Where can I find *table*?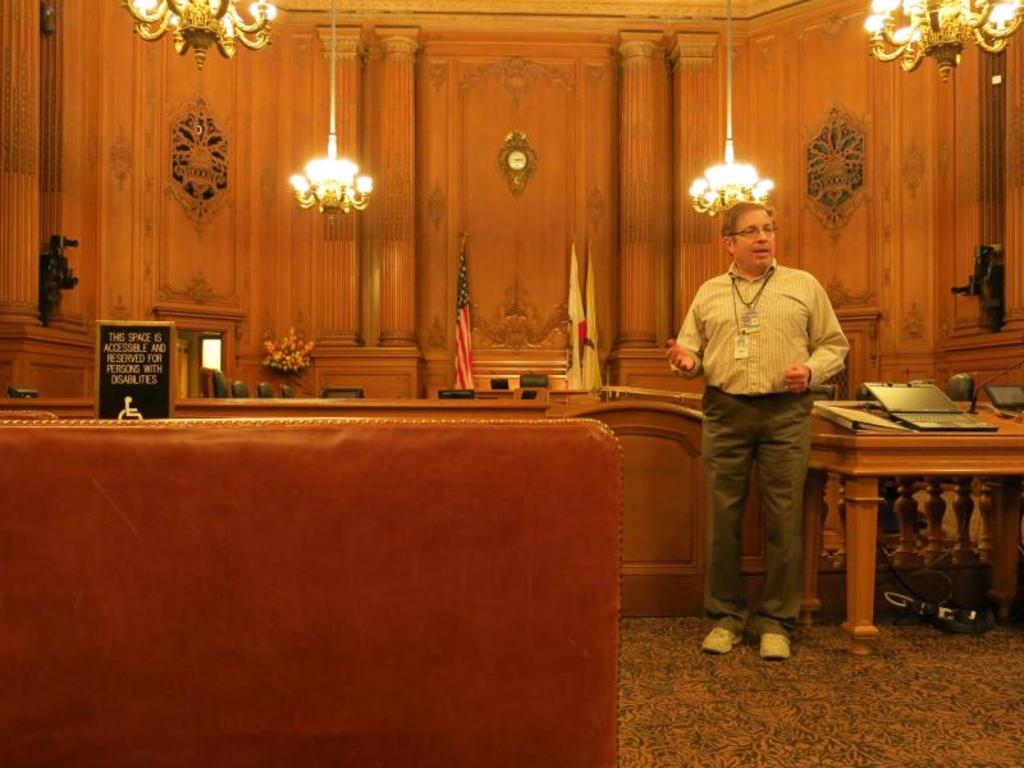
You can find it at {"left": 808, "top": 410, "right": 1023, "bottom": 655}.
